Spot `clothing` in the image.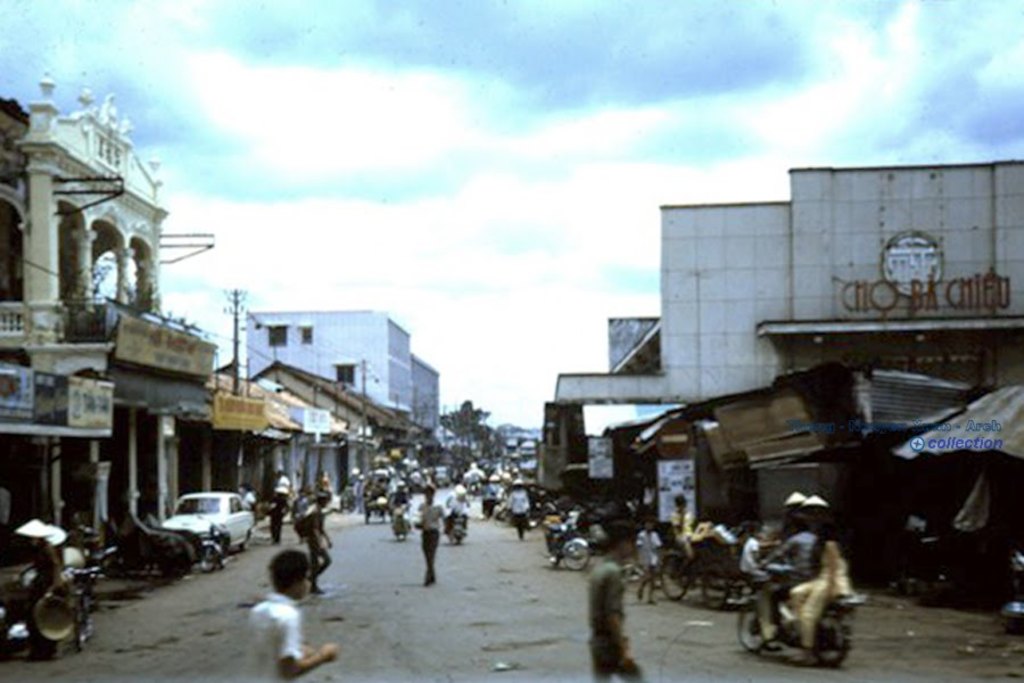
`clothing` found at 233:589:320:682.
